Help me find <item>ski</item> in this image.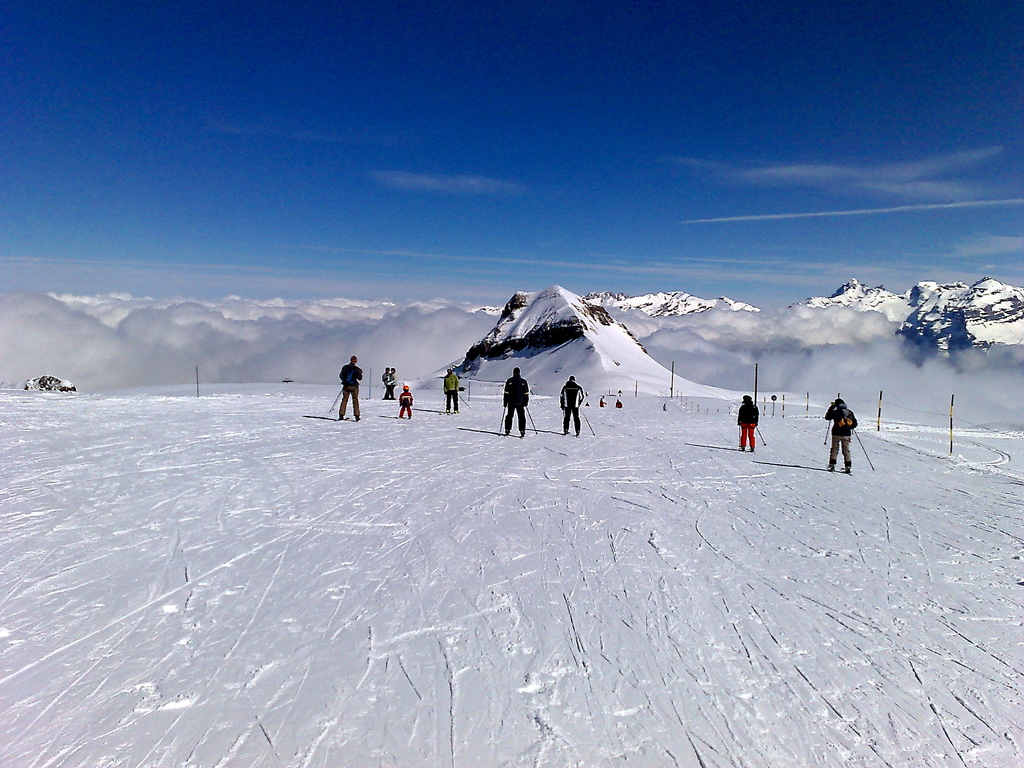
Found it: box(840, 464, 855, 484).
